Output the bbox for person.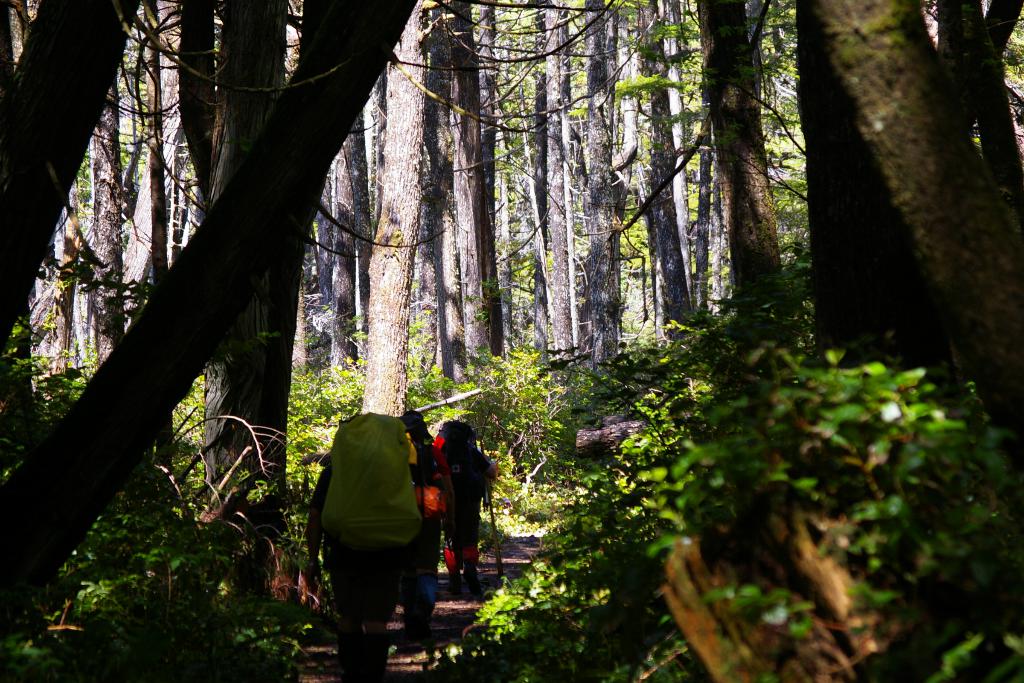
(303,408,403,677).
